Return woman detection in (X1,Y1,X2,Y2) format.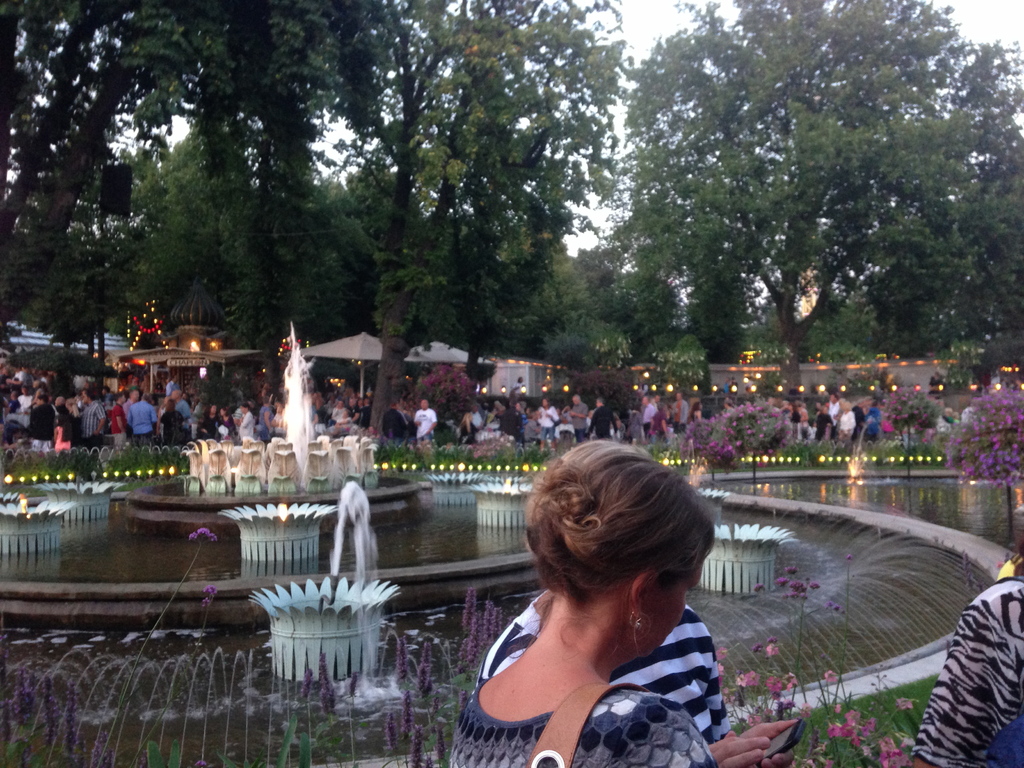
(839,401,856,440).
